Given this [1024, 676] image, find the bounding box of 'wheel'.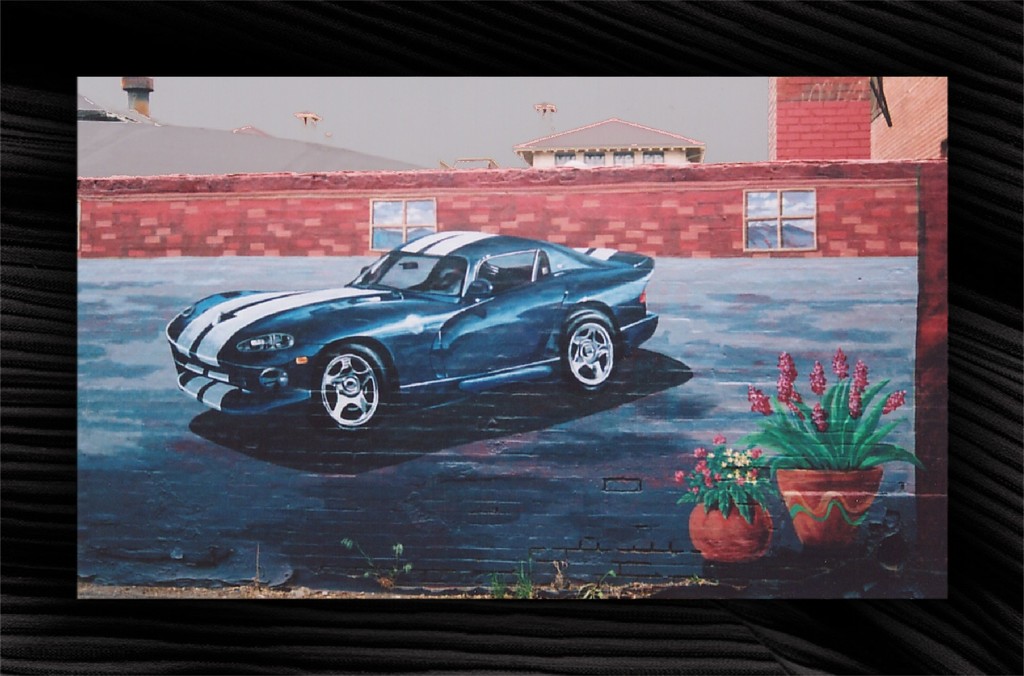
rect(560, 307, 620, 399).
